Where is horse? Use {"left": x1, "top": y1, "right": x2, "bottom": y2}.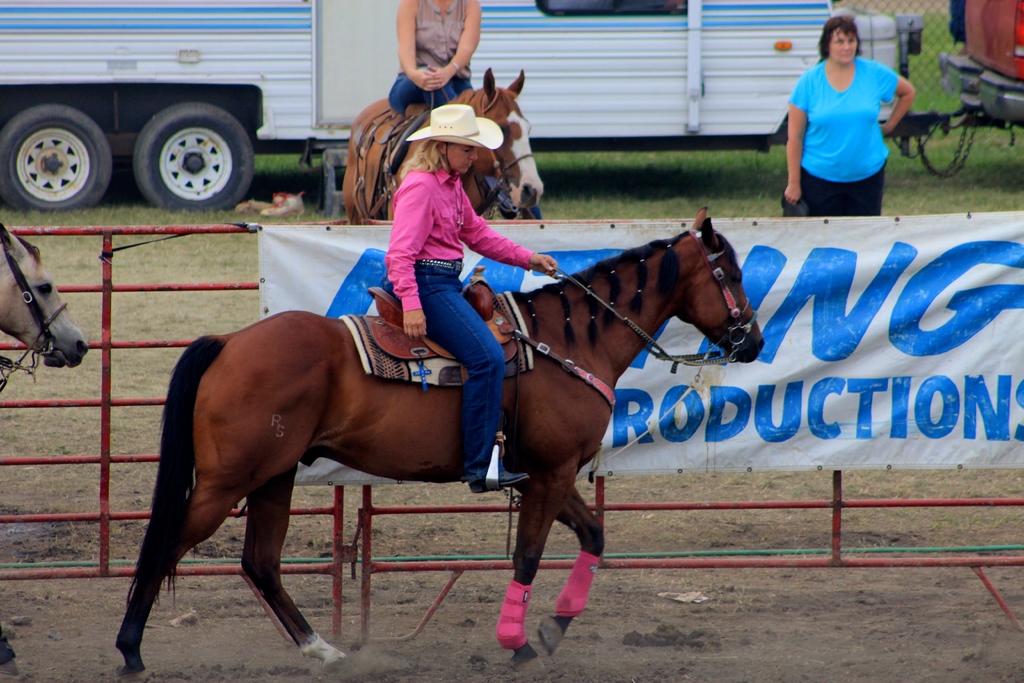
{"left": 342, "top": 66, "right": 543, "bottom": 225}.
